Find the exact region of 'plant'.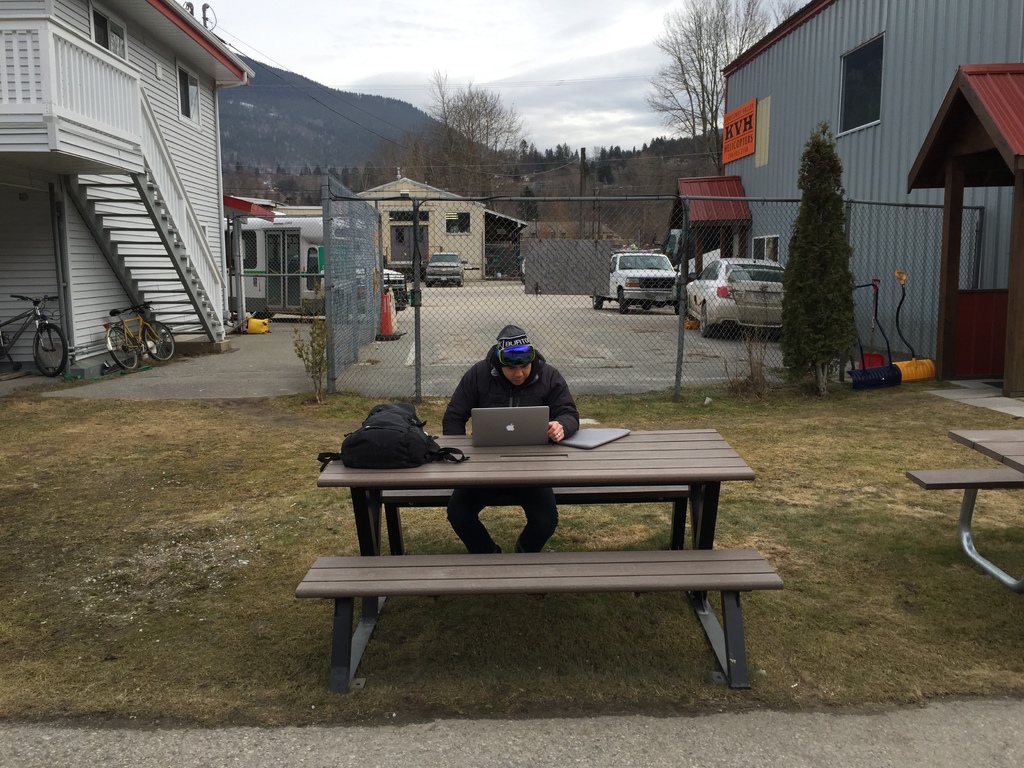
Exact region: [x1=774, y1=118, x2=865, y2=398].
